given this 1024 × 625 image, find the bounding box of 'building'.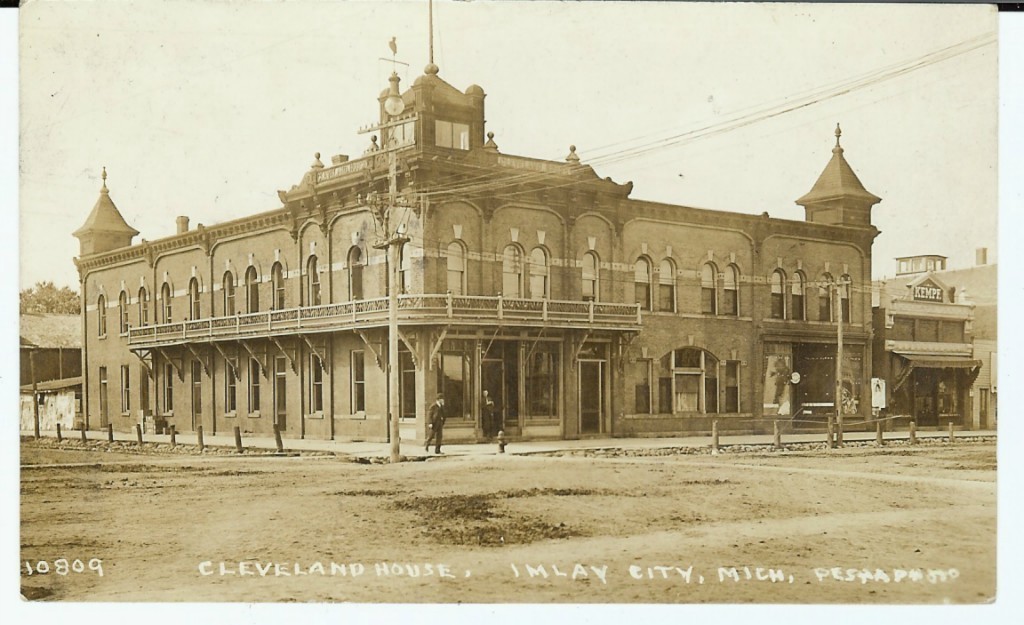
detection(864, 244, 1009, 438).
